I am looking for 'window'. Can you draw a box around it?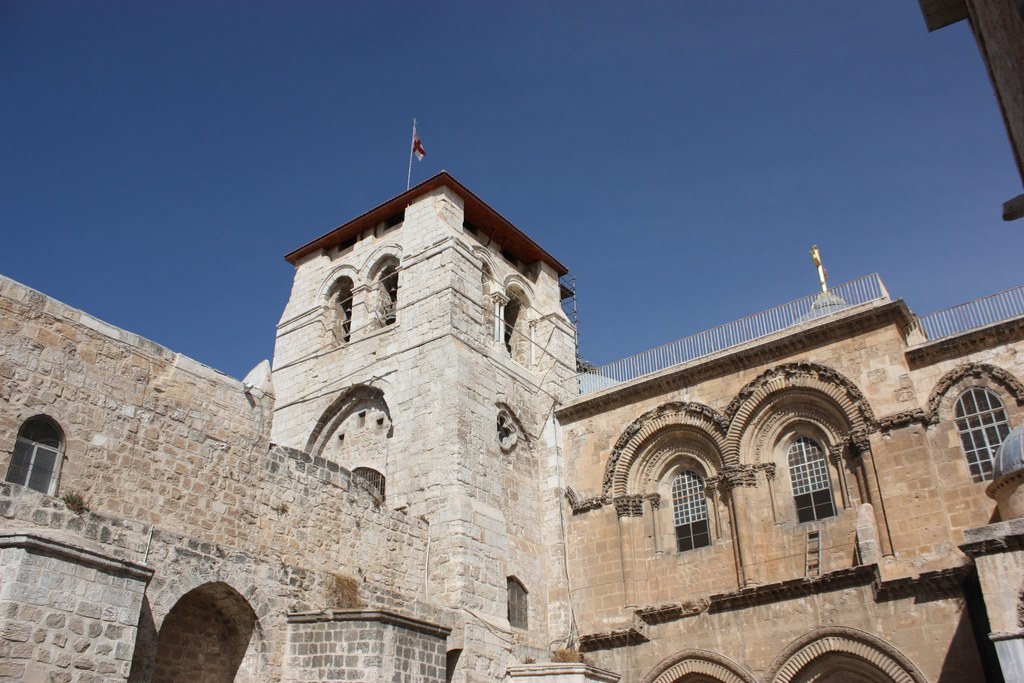
Sure, the bounding box is (5, 415, 55, 498).
